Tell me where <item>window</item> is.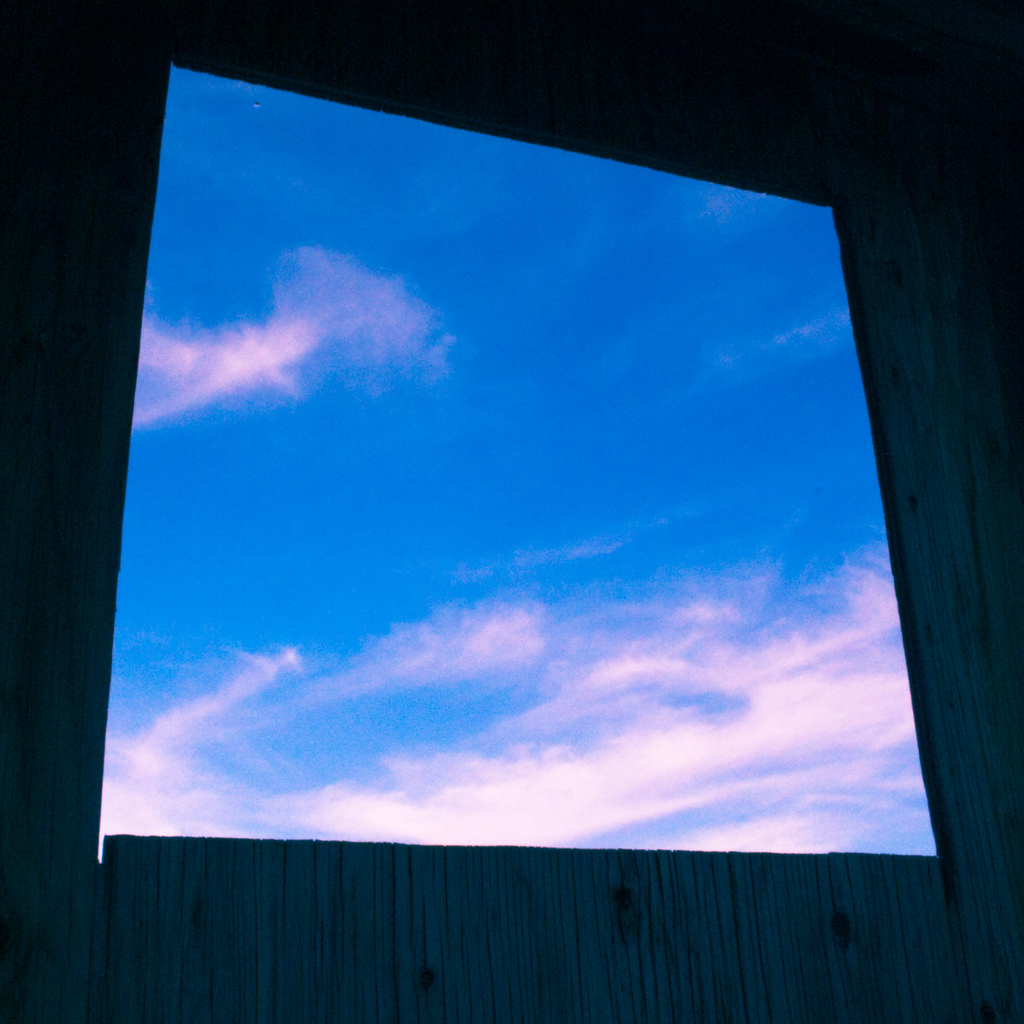
<item>window</item> is at detection(84, 42, 1023, 995).
